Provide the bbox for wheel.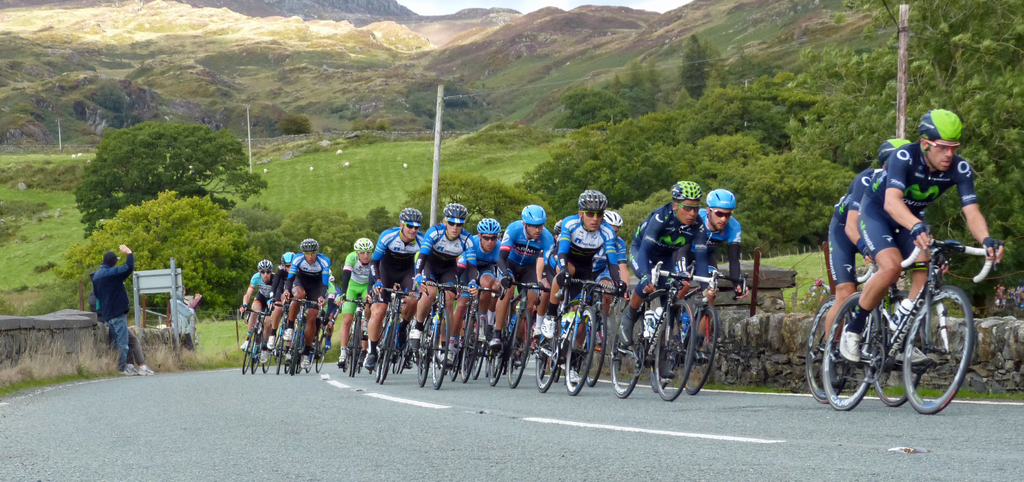
rect(908, 284, 975, 411).
